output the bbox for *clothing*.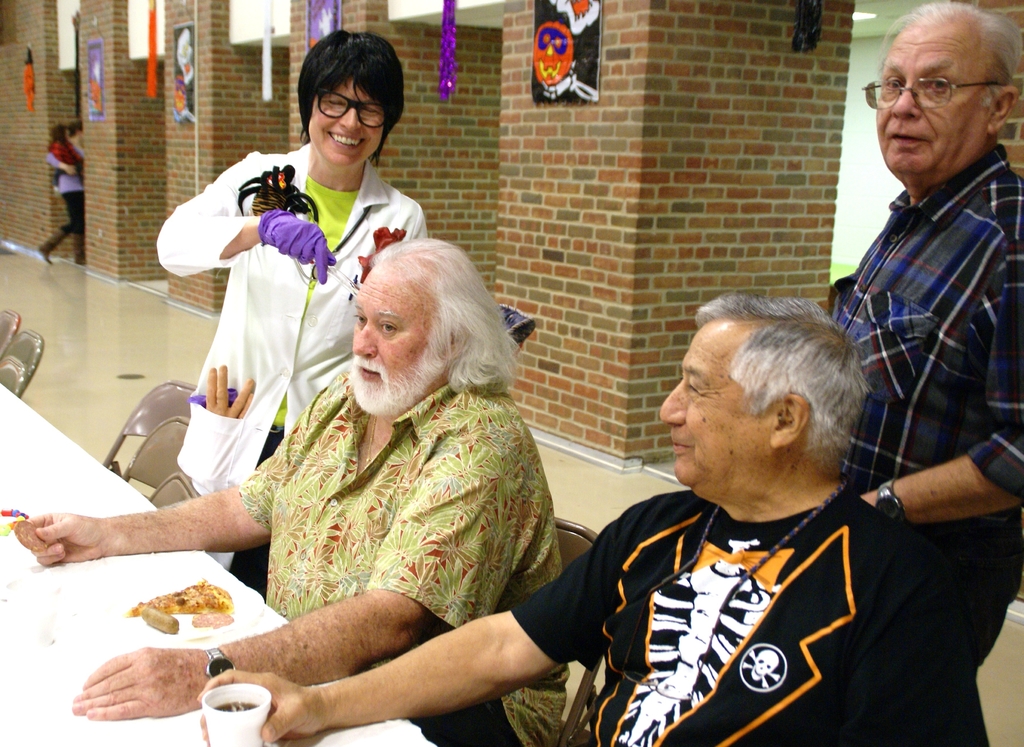
[left=822, top=140, right=1023, bottom=685].
